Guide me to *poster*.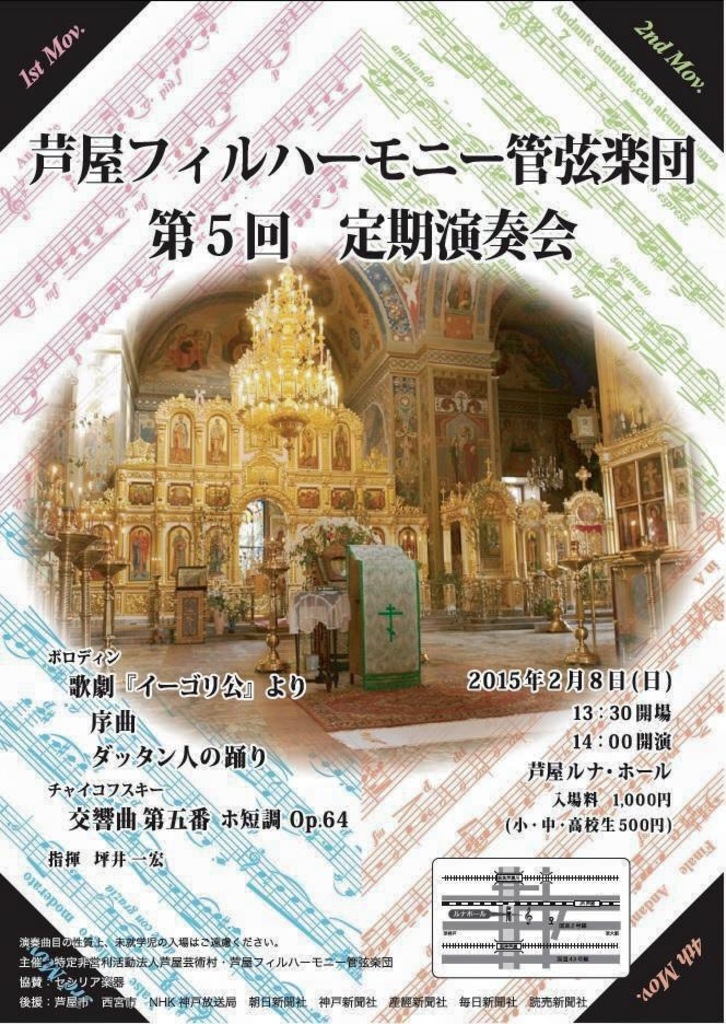
Guidance: box(0, 0, 725, 1020).
